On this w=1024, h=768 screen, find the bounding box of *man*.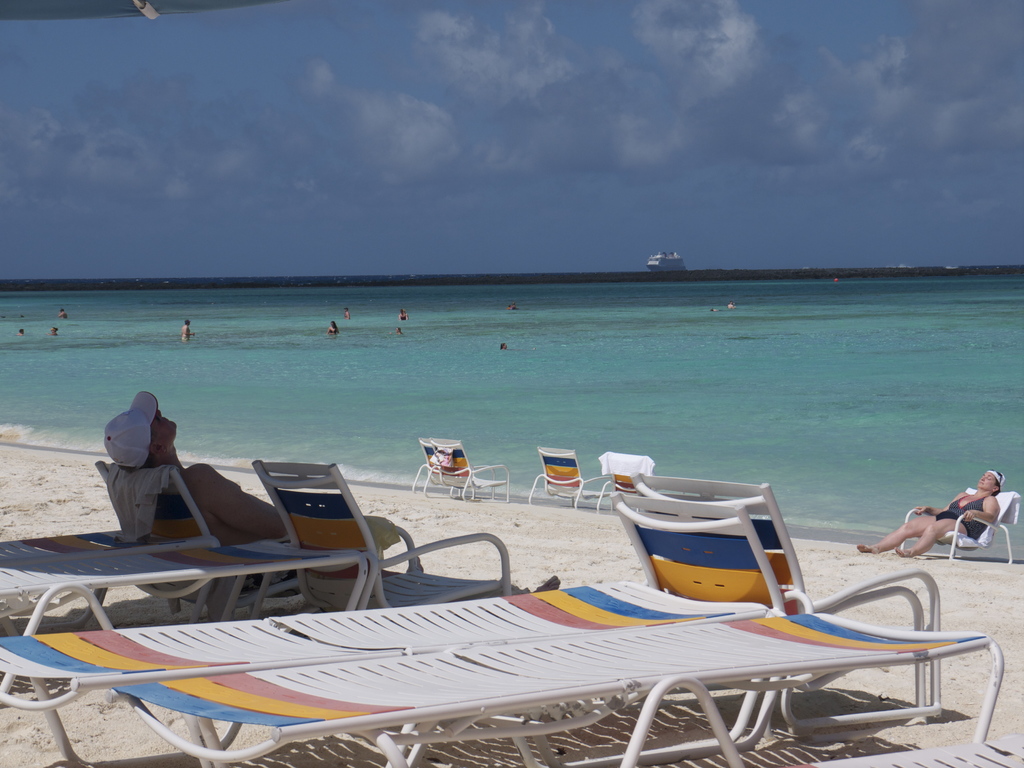
Bounding box: rect(56, 307, 67, 318).
